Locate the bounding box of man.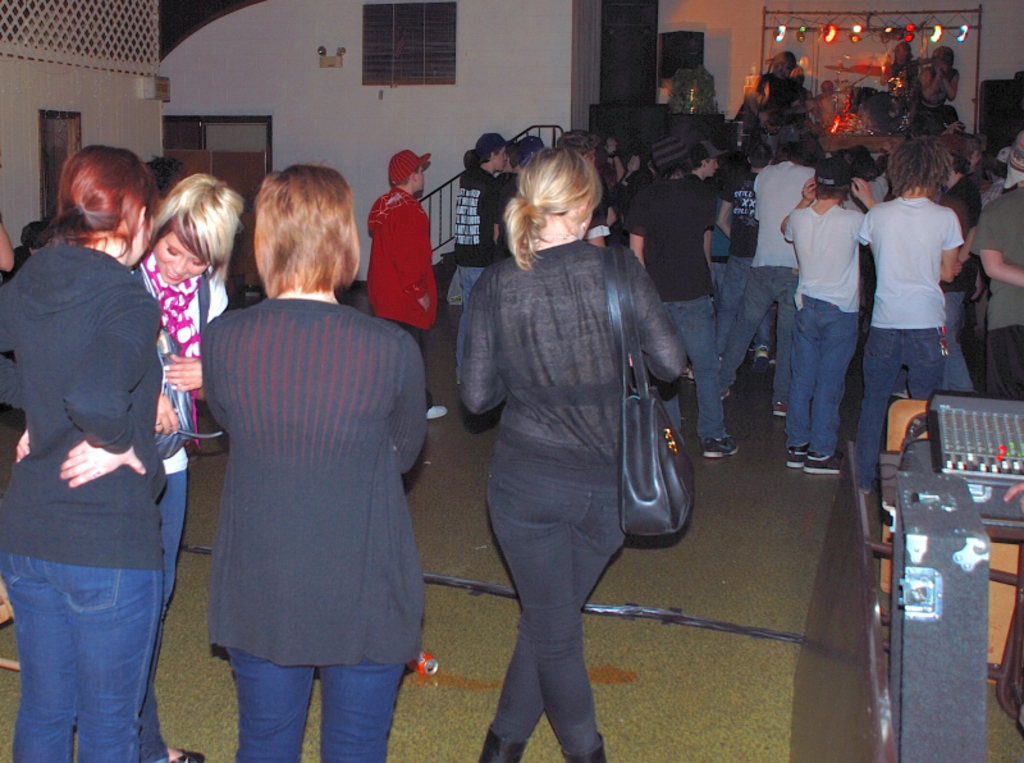
Bounding box: box=[783, 150, 890, 476].
